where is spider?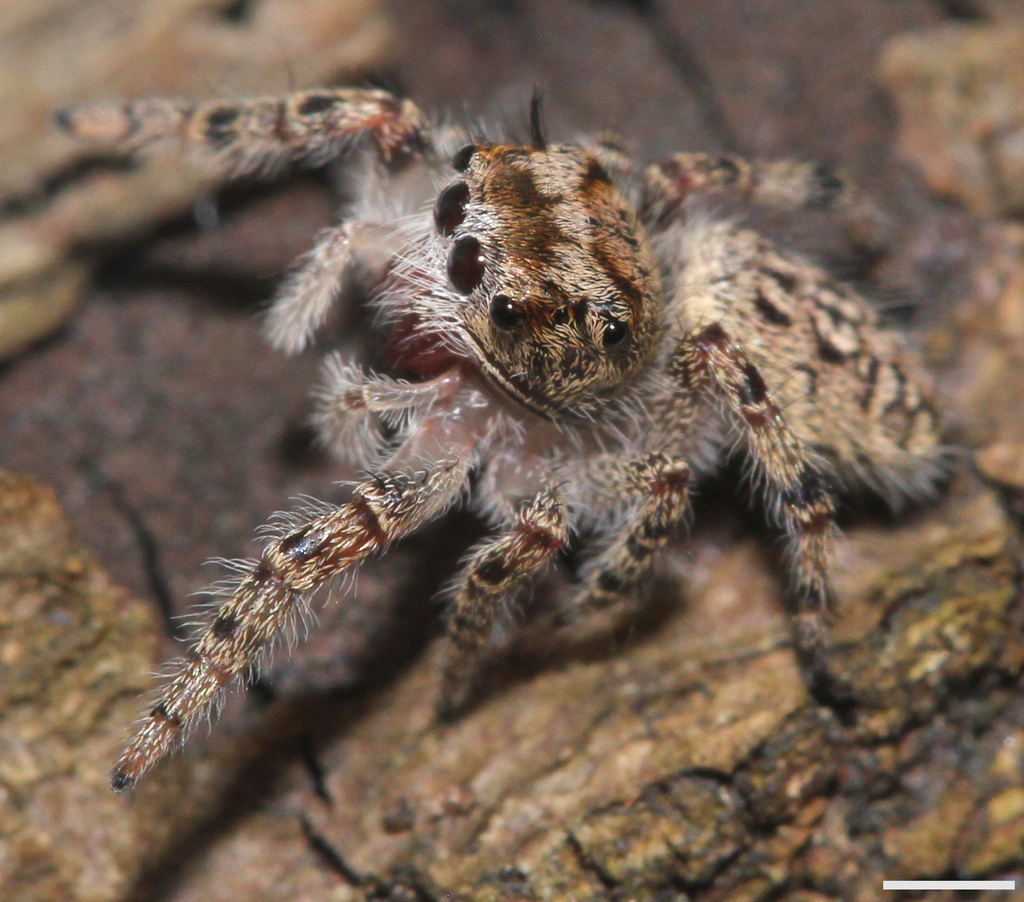
box(45, 70, 974, 807).
